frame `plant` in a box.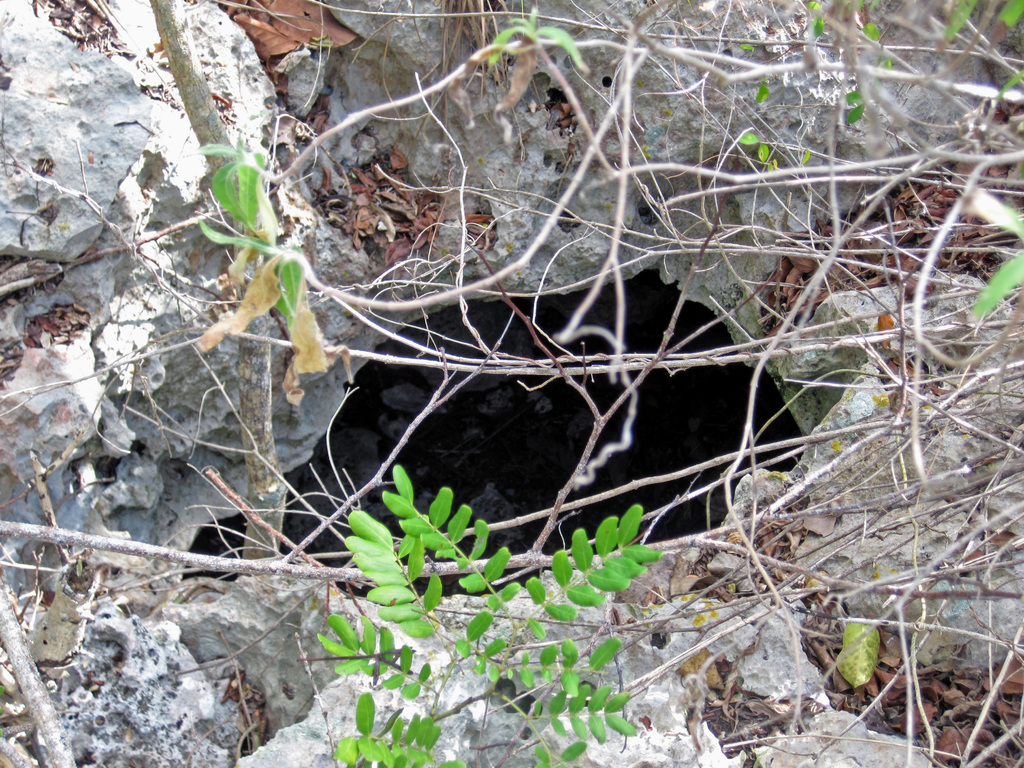
(x1=314, y1=464, x2=663, y2=767).
